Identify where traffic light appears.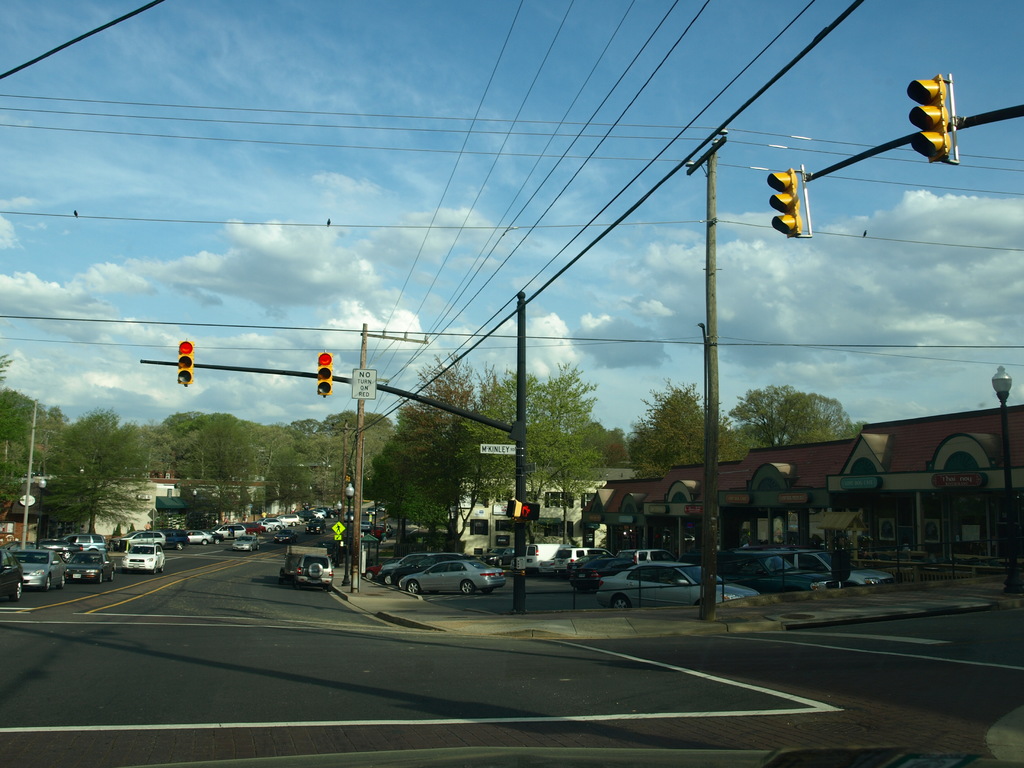
Appears at crop(768, 164, 814, 241).
